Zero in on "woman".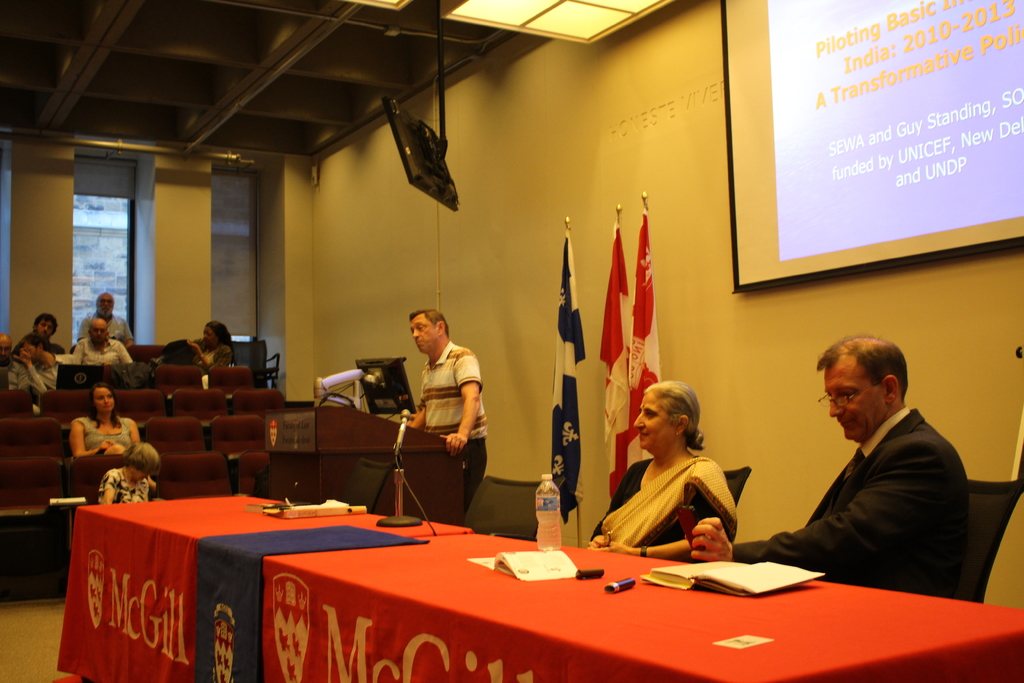
Zeroed in: (184,319,237,370).
